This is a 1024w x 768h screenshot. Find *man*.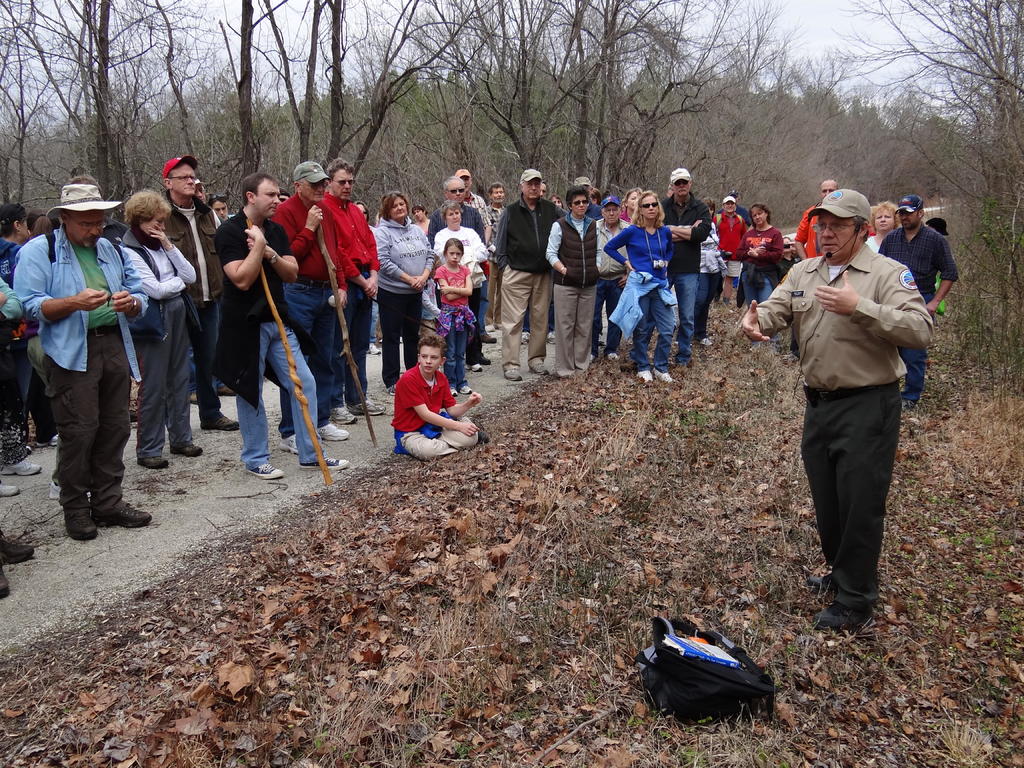
Bounding box: <bbox>212, 173, 351, 479</bbox>.
